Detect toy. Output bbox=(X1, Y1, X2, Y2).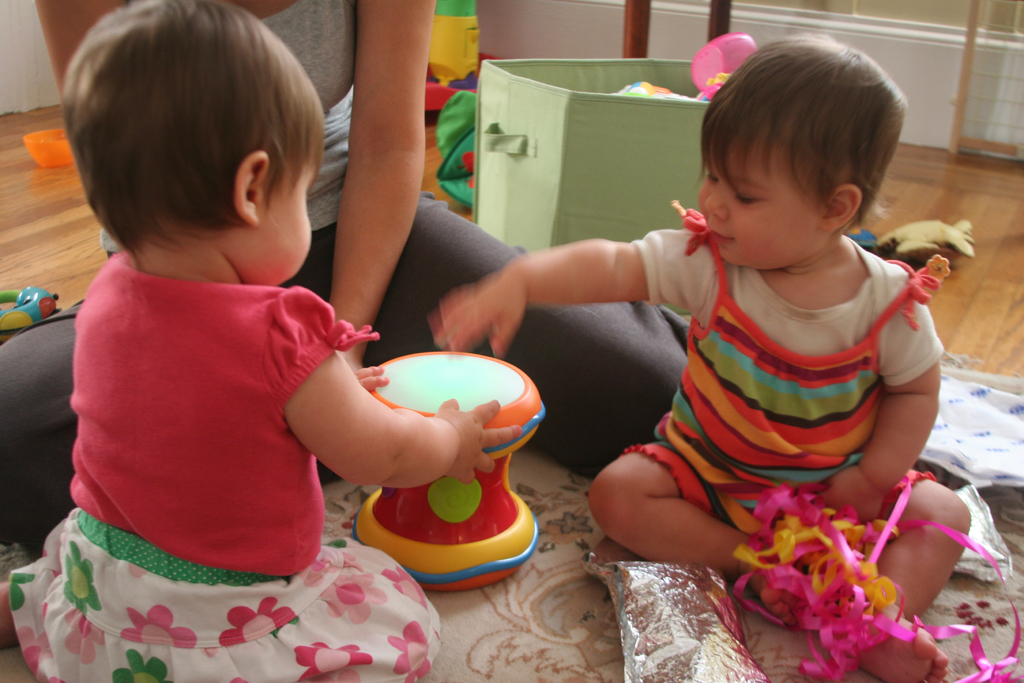
bbox=(329, 317, 557, 589).
